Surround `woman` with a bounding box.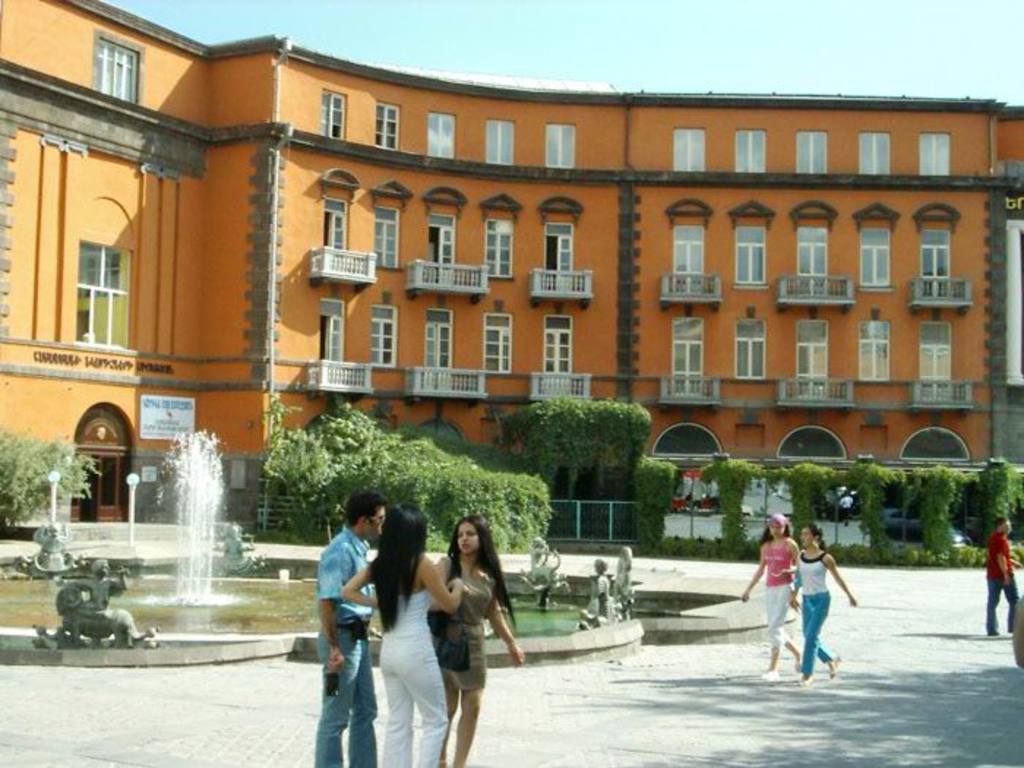
left=740, top=516, right=805, bottom=682.
